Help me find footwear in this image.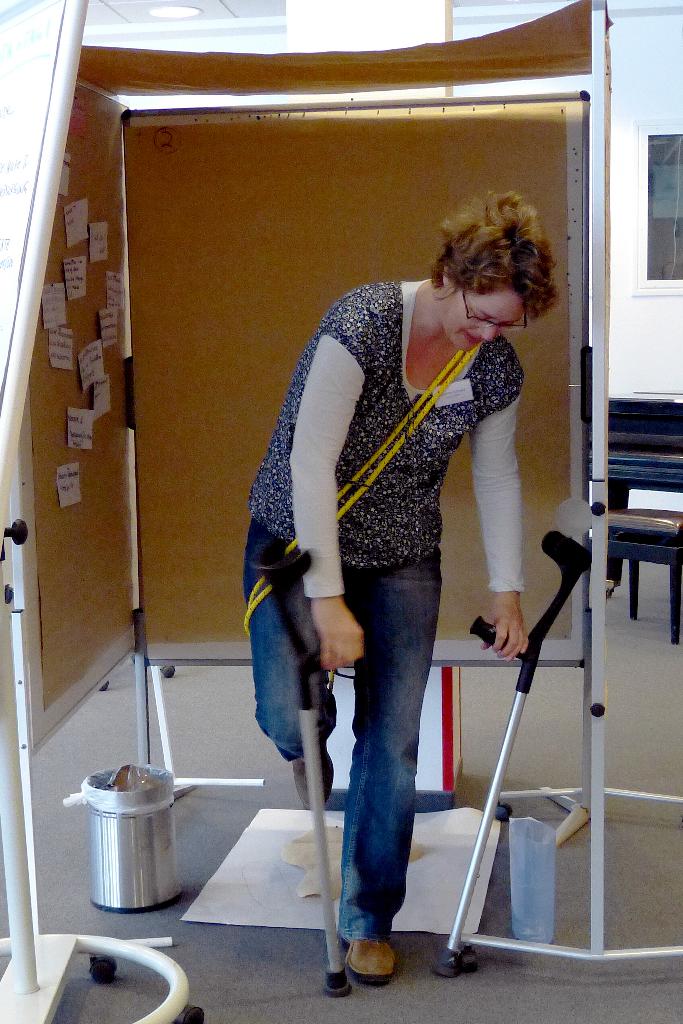
Found it: 347, 931, 404, 984.
